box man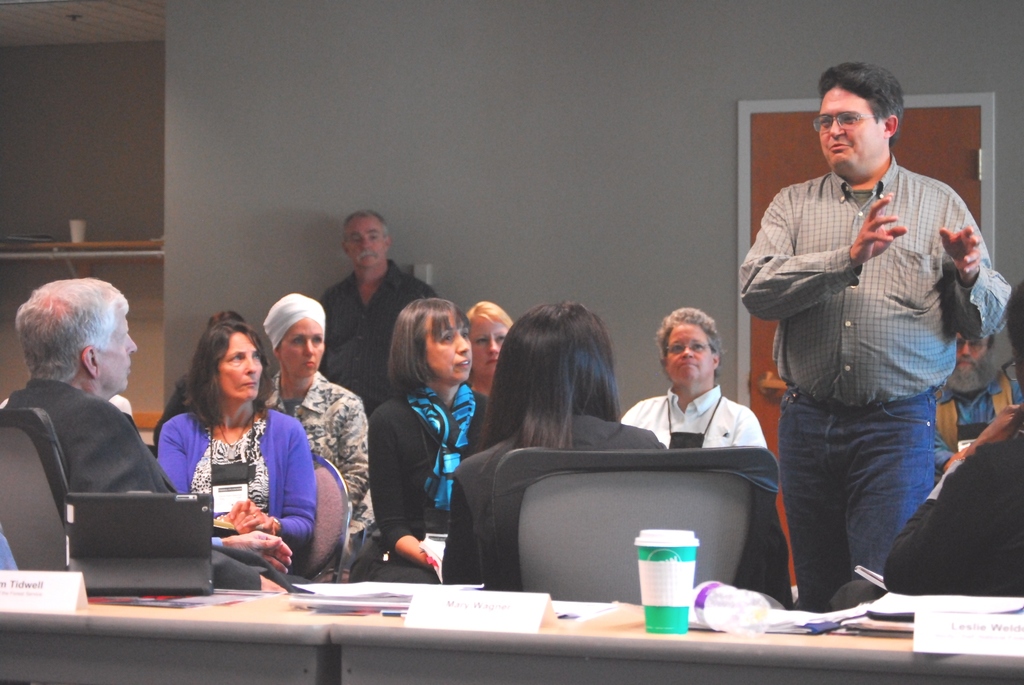
(934,326,1014,441)
